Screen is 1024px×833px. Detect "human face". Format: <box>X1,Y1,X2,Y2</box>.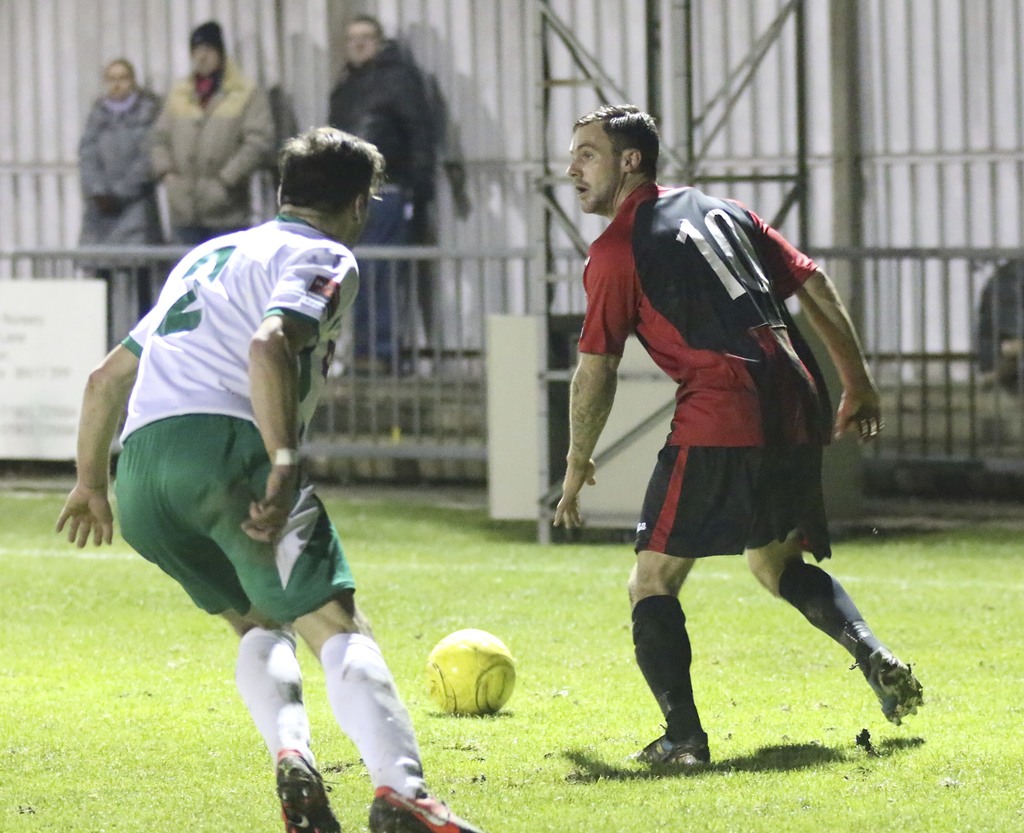
<box>570,125,623,208</box>.
